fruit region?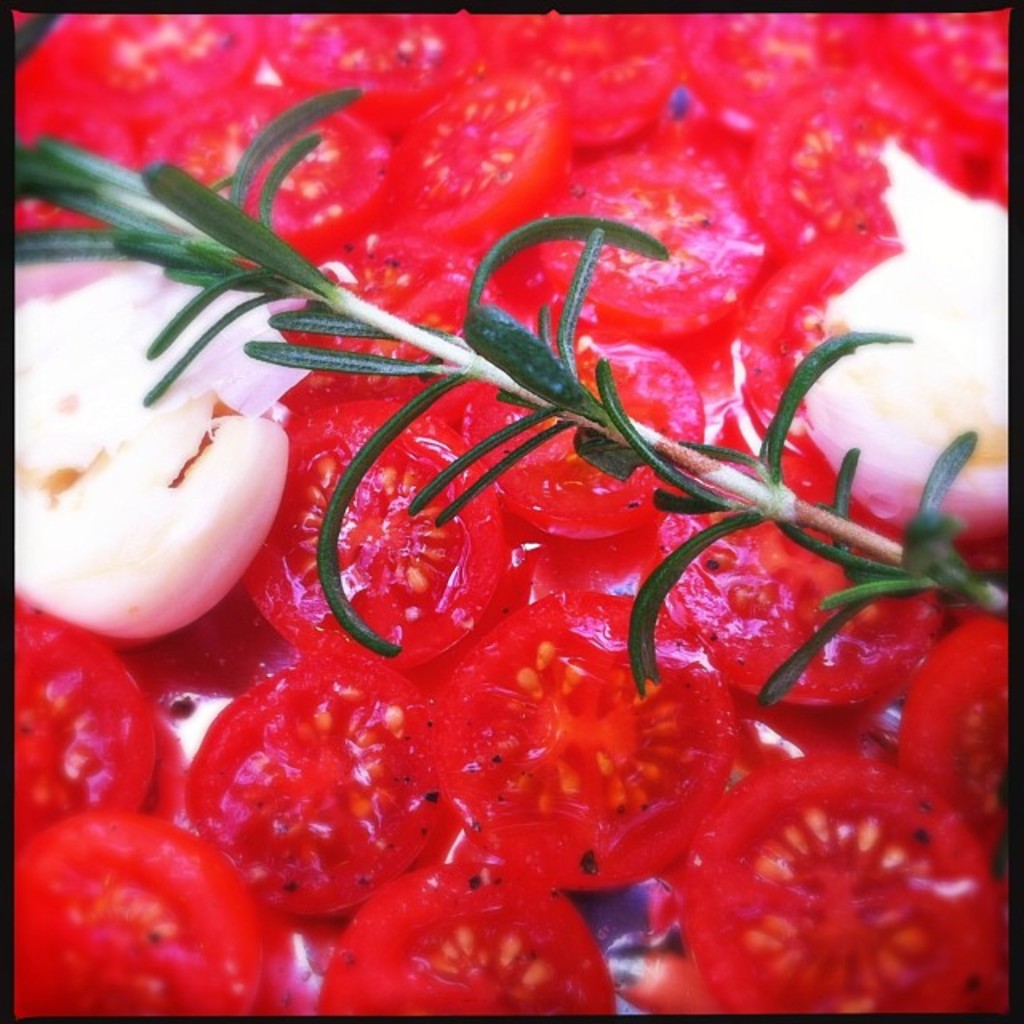
region(192, 642, 456, 928)
